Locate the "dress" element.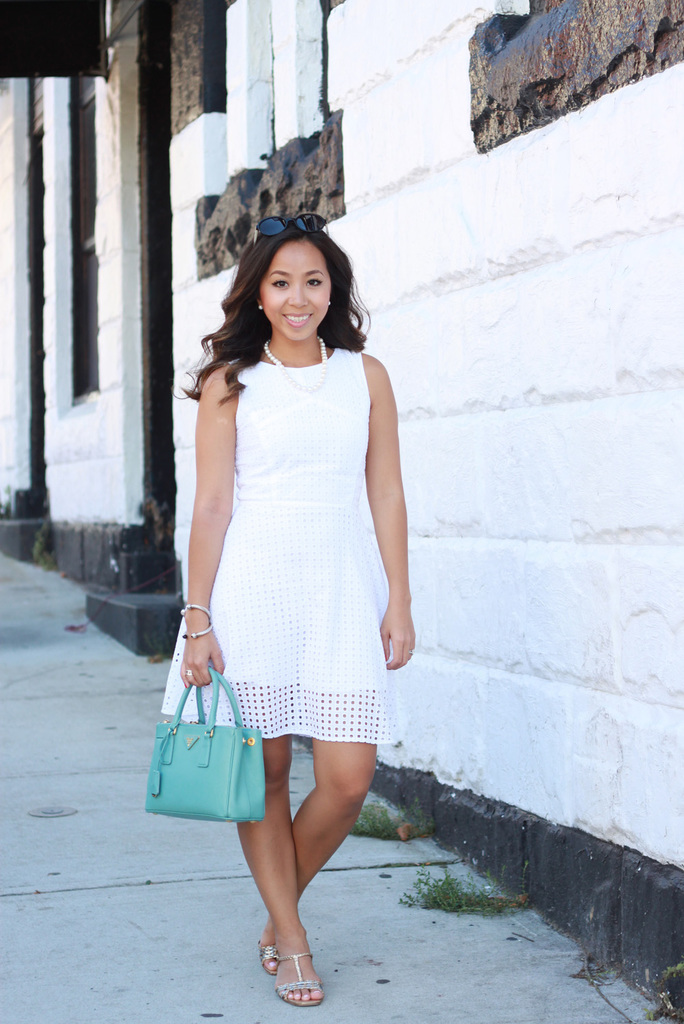
Element bbox: x1=165, y1=301, x2=426, y2=757.
